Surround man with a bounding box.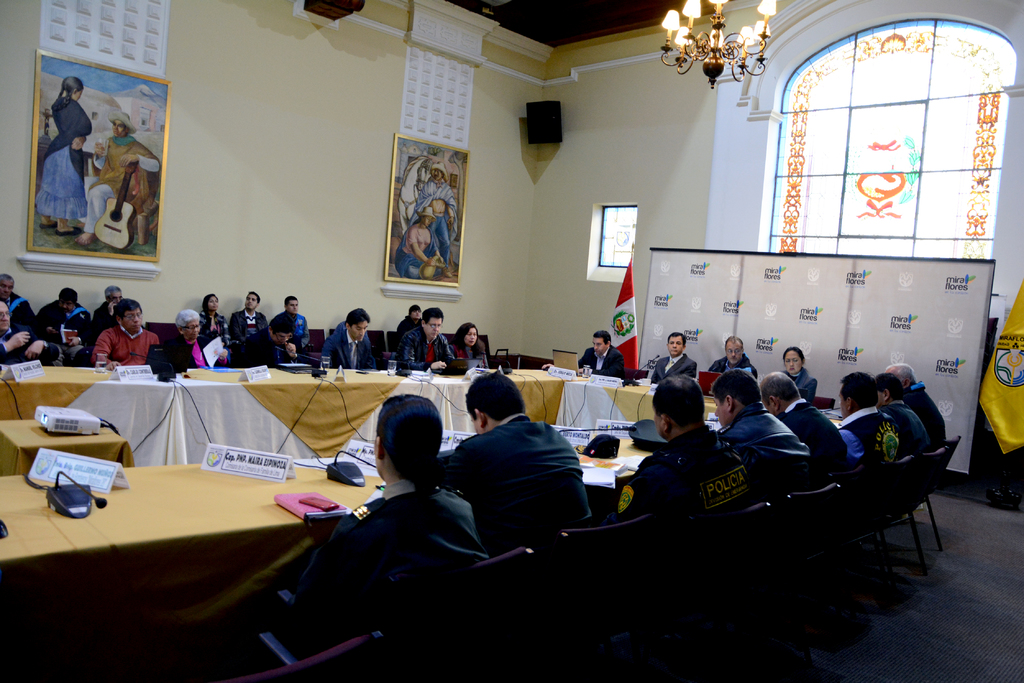
crop(78, 118, 159, 248).
